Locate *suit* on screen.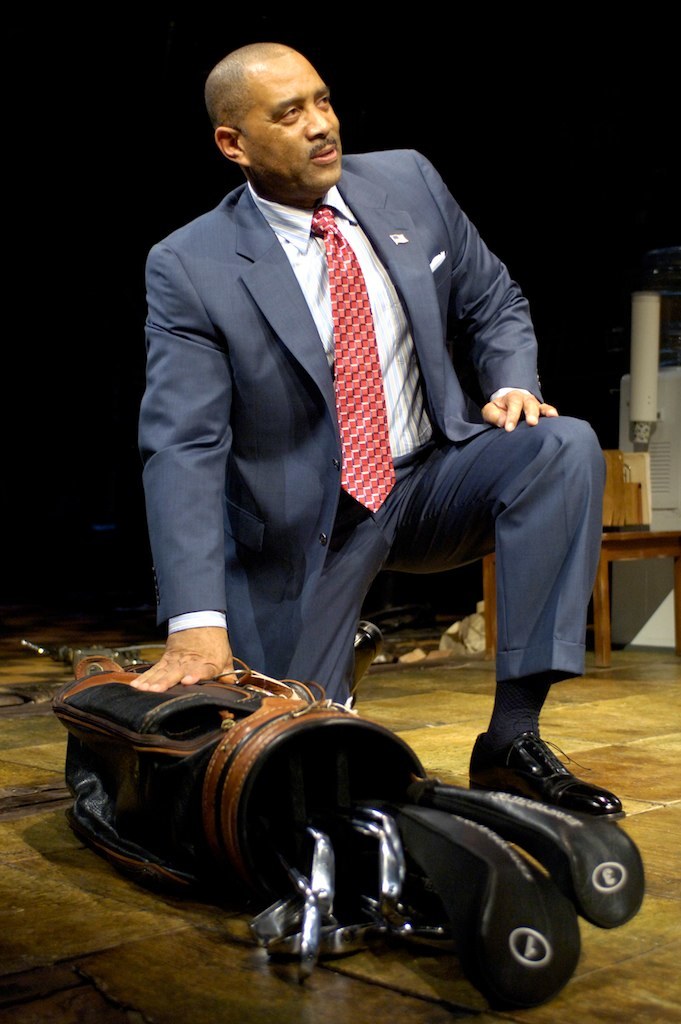
On screen at {"left": 122, "top": 79, "right": 522, "bottom": 759}.
